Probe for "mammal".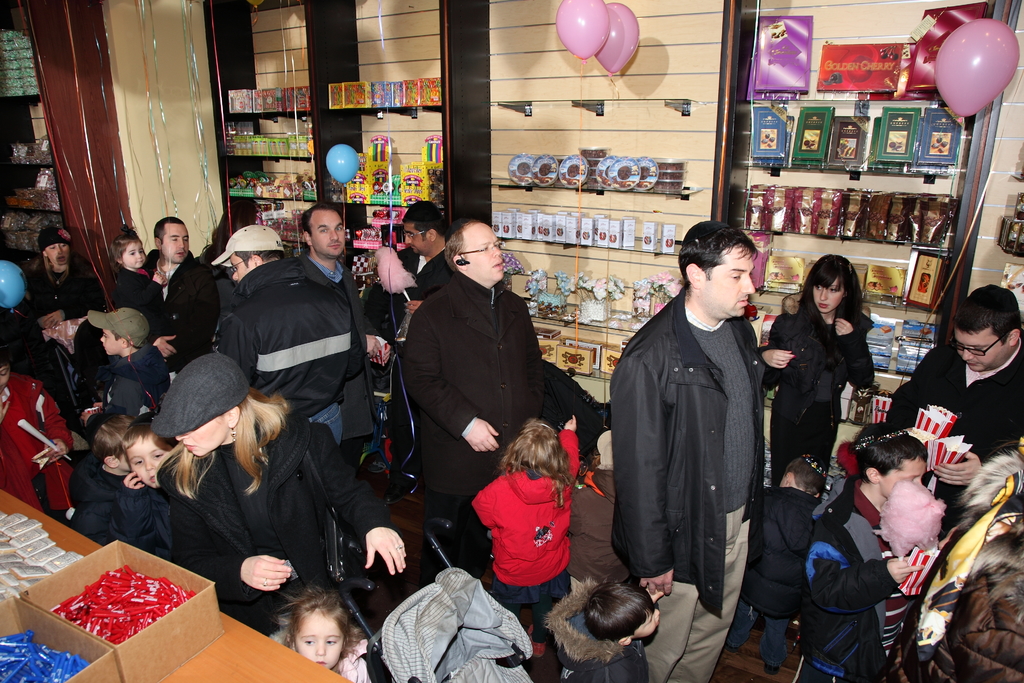
Probe result: (left=90, top=308, right=168, bottom=420).
